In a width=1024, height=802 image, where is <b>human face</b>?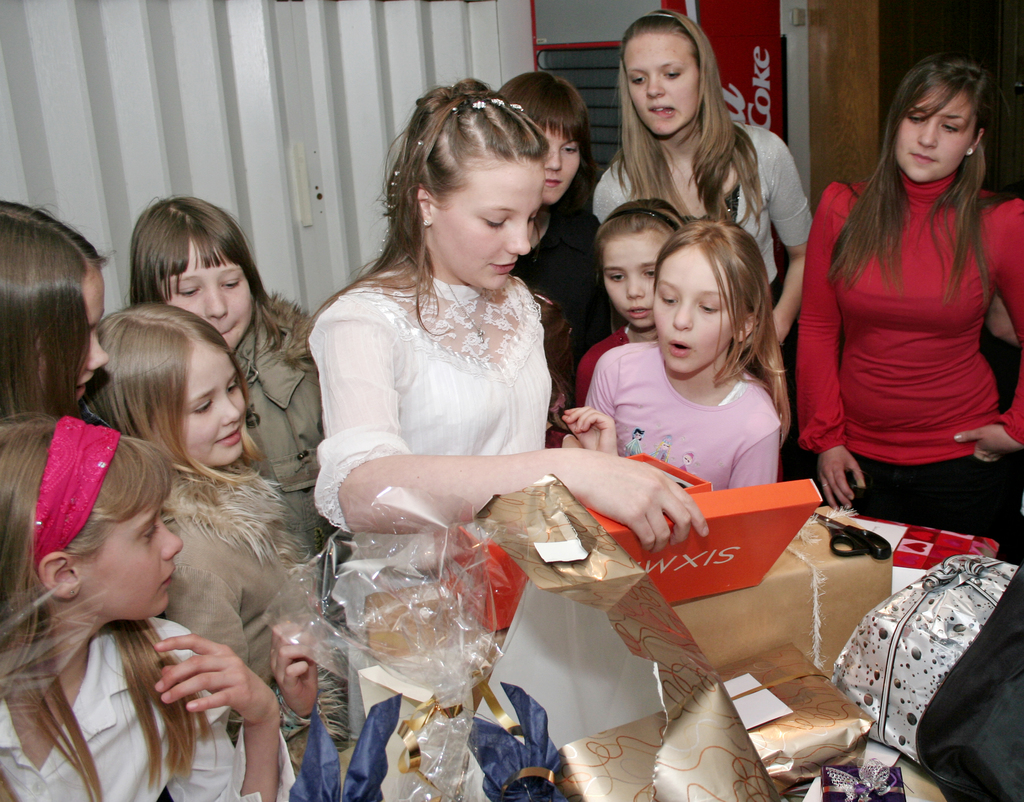
region(546, 131, 579, 205).
